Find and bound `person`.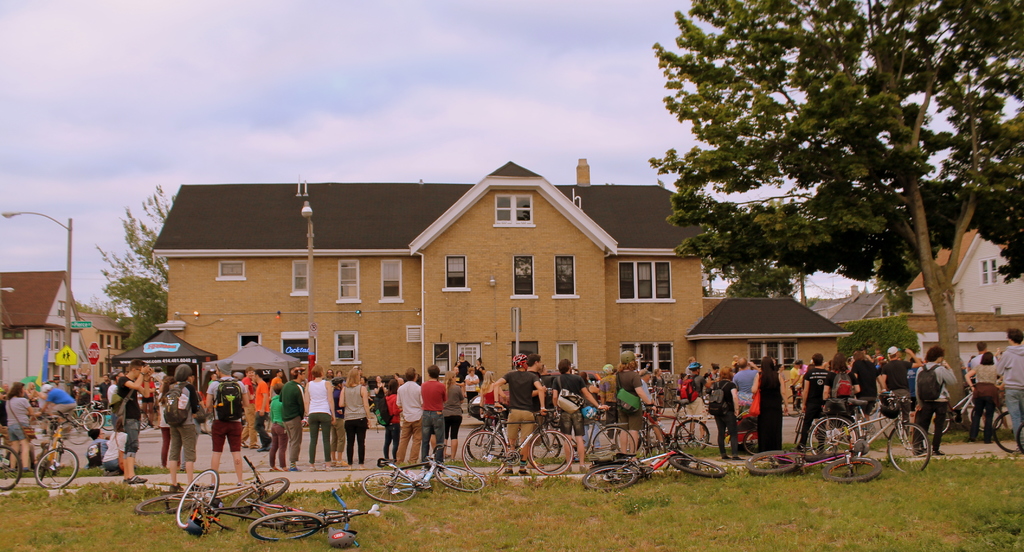
Bound: (698, 359, 743, 465).
